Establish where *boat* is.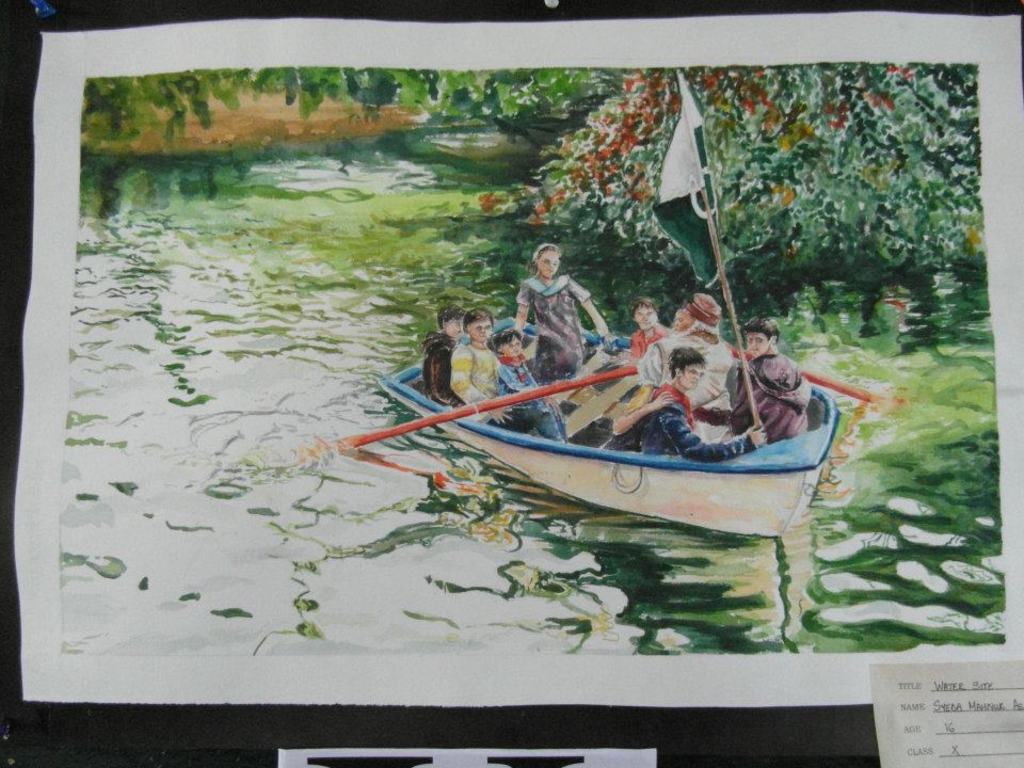
Established at crop(330, 275, 850, 541).
